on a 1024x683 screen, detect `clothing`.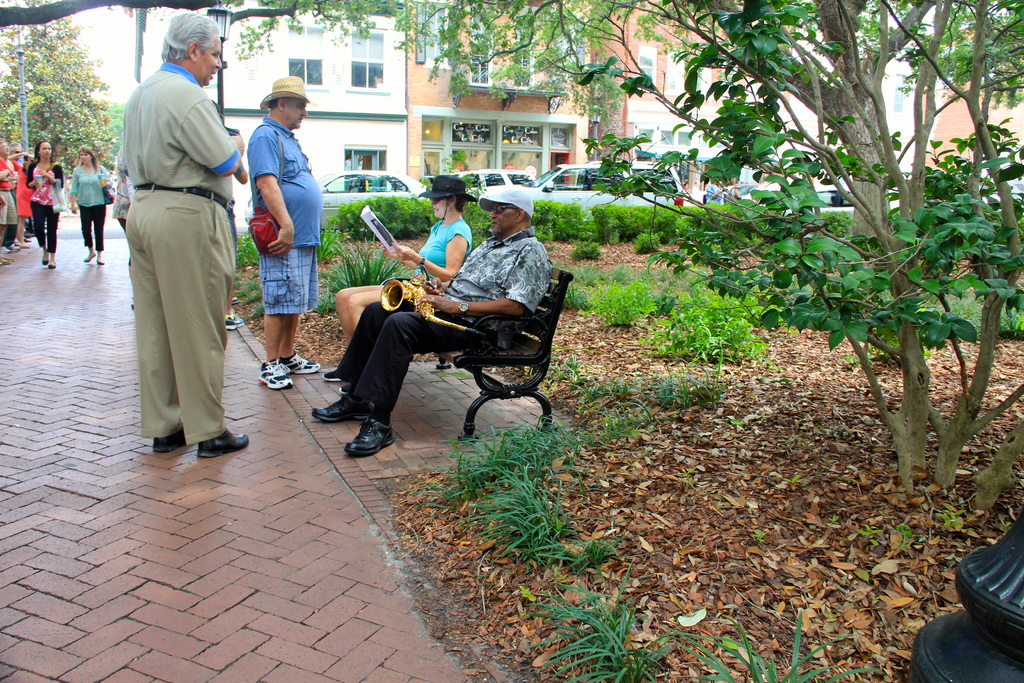
x1=246, y1=111, x2=324, y2=318.
